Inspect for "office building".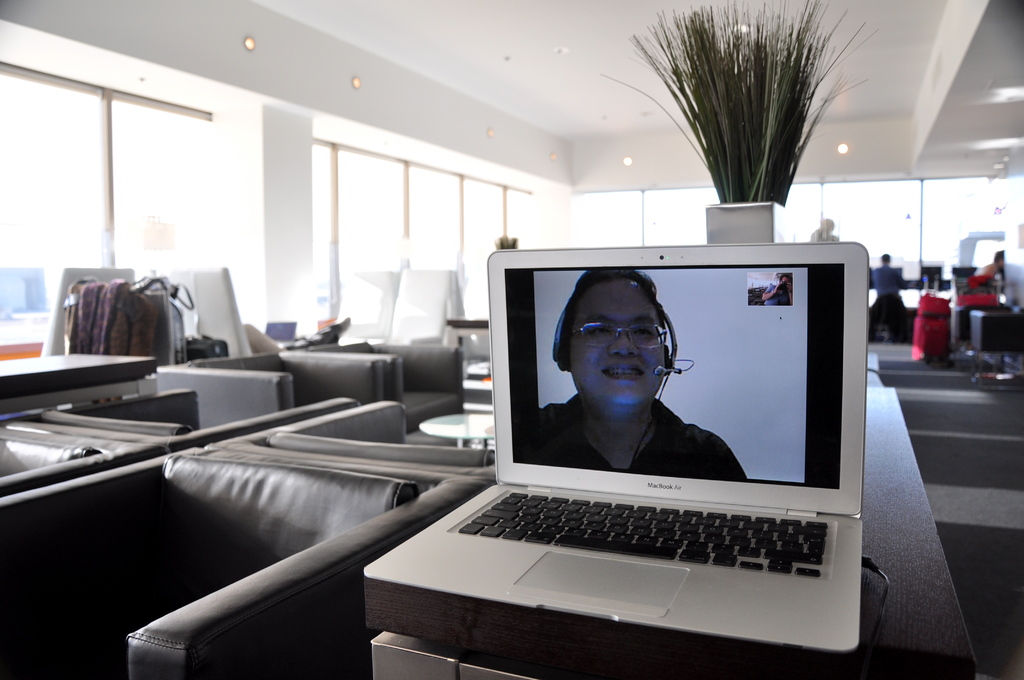
Inspection: box(1, 0, 1023, 679).
